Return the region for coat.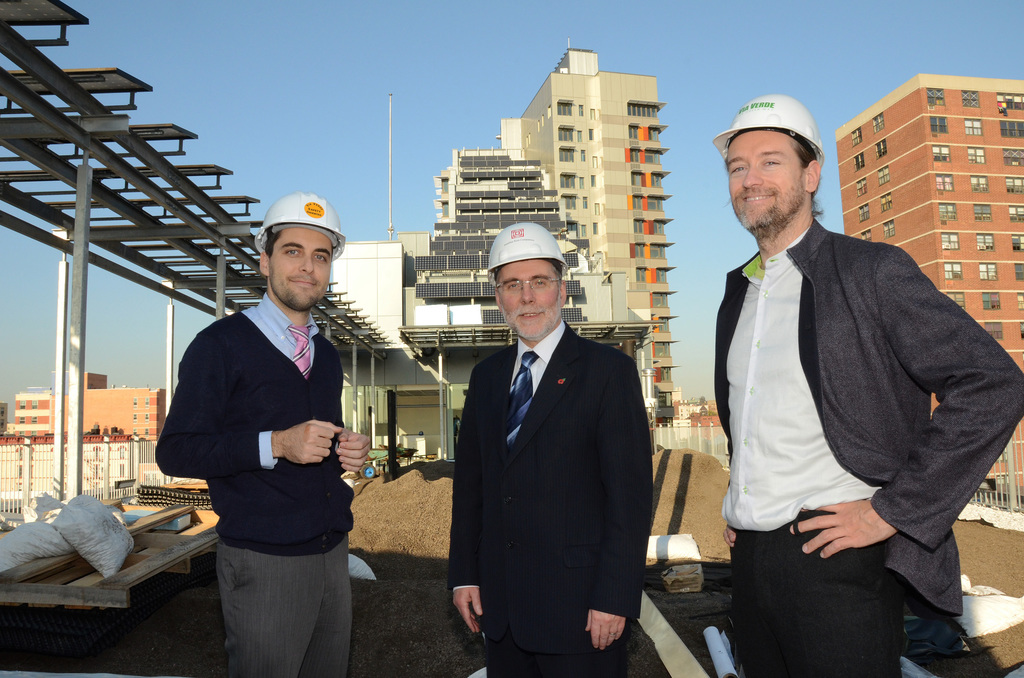
(713,214,1020,631).
